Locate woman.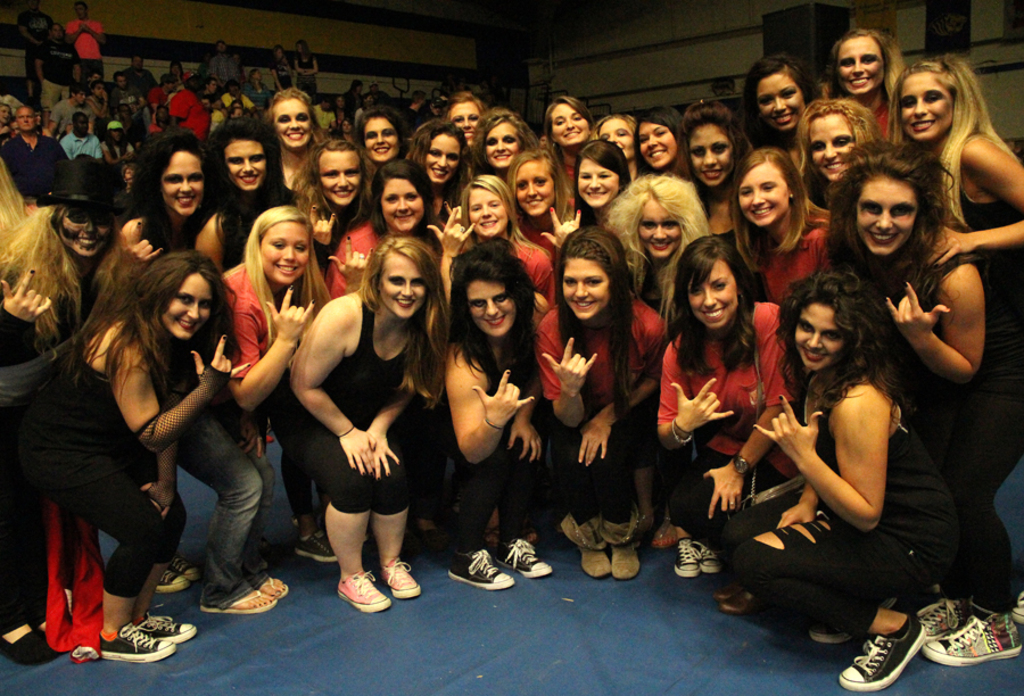
Bounding box: bbox=[674, 100, 751, 235].
